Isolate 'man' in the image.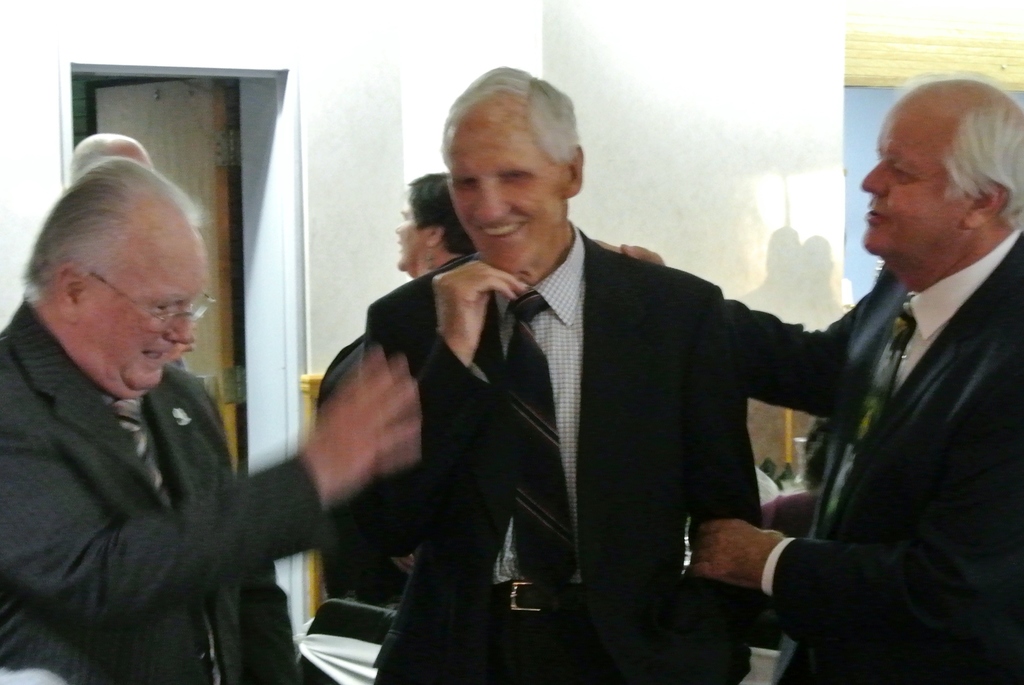
Isolated region: x1=593, y1=67, x2=1023, y2=684.
